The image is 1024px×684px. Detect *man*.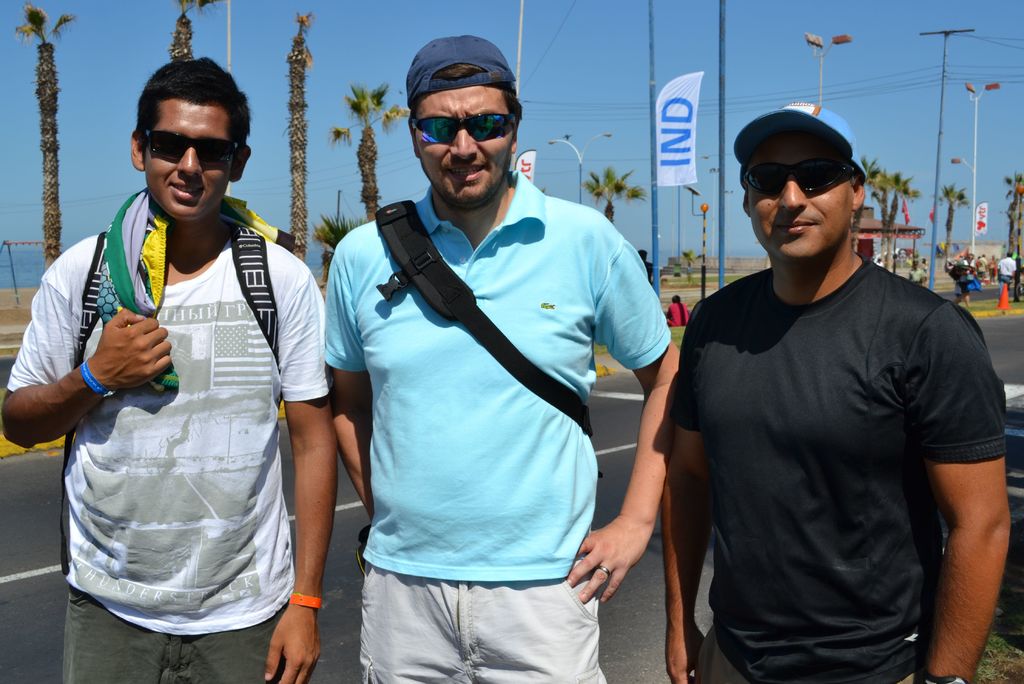
Detection: {"left": 989, "top": 257, "right": 998, "bottom": 286}.
